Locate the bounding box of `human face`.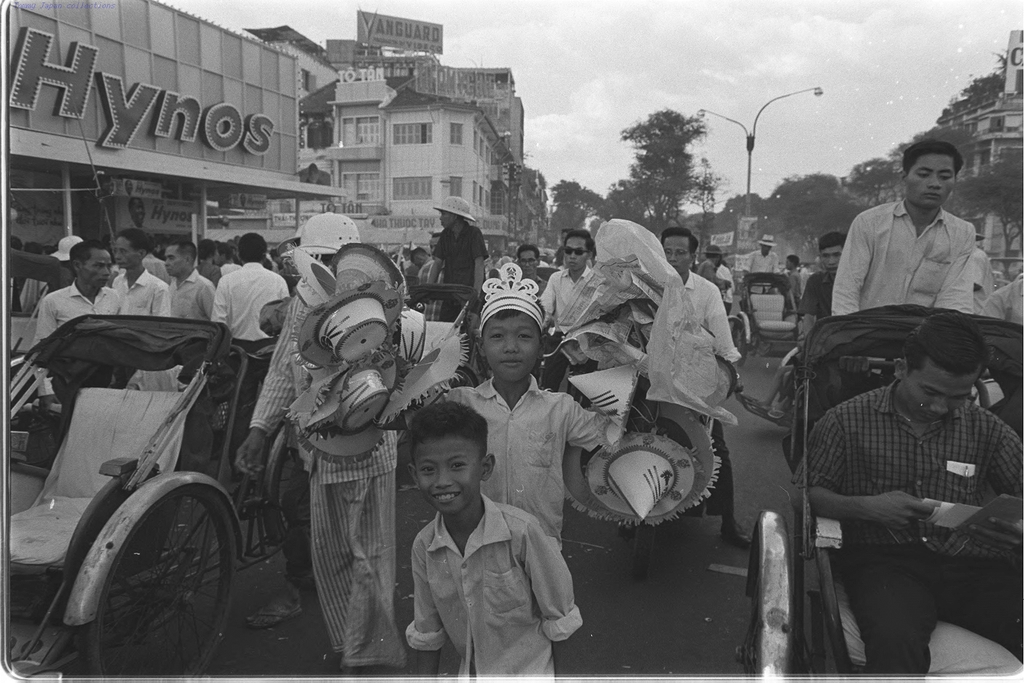
Bounding box: 112 238 136 268.
